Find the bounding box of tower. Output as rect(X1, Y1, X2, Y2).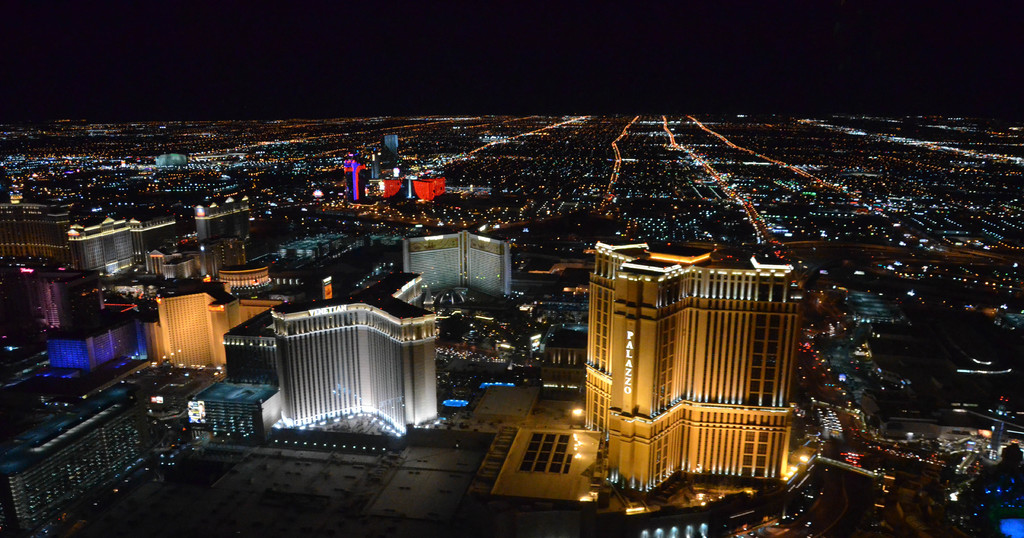
rect(145, 295, 235, 373).
